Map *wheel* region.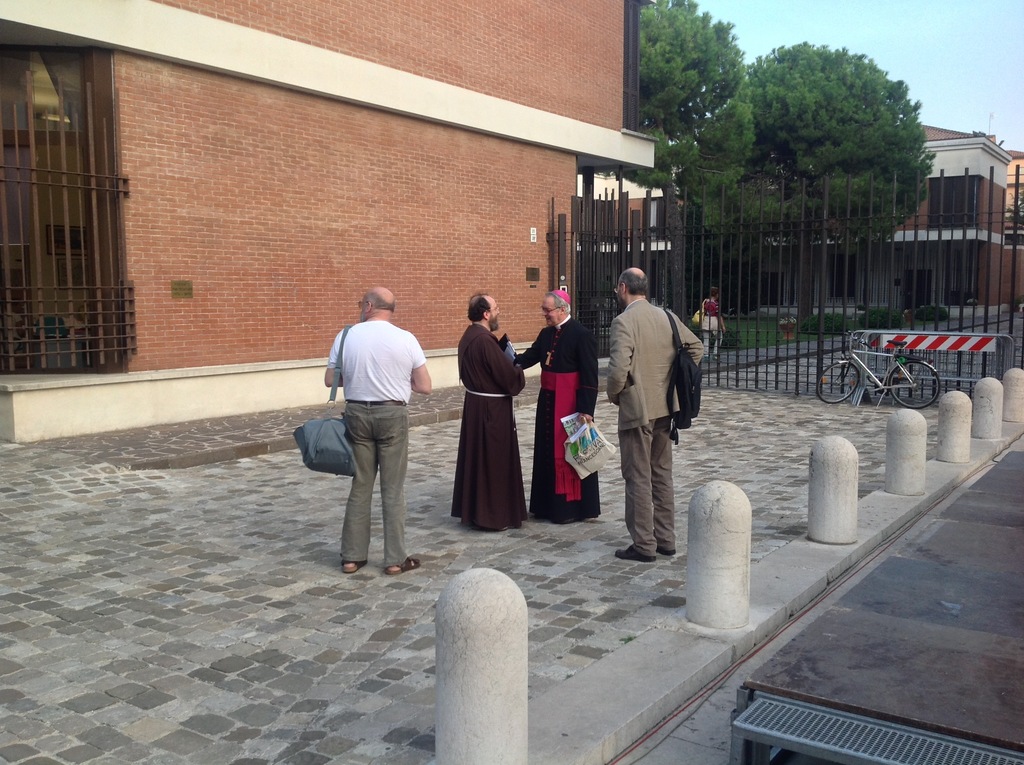
Mapped to 881 354 943 410.
